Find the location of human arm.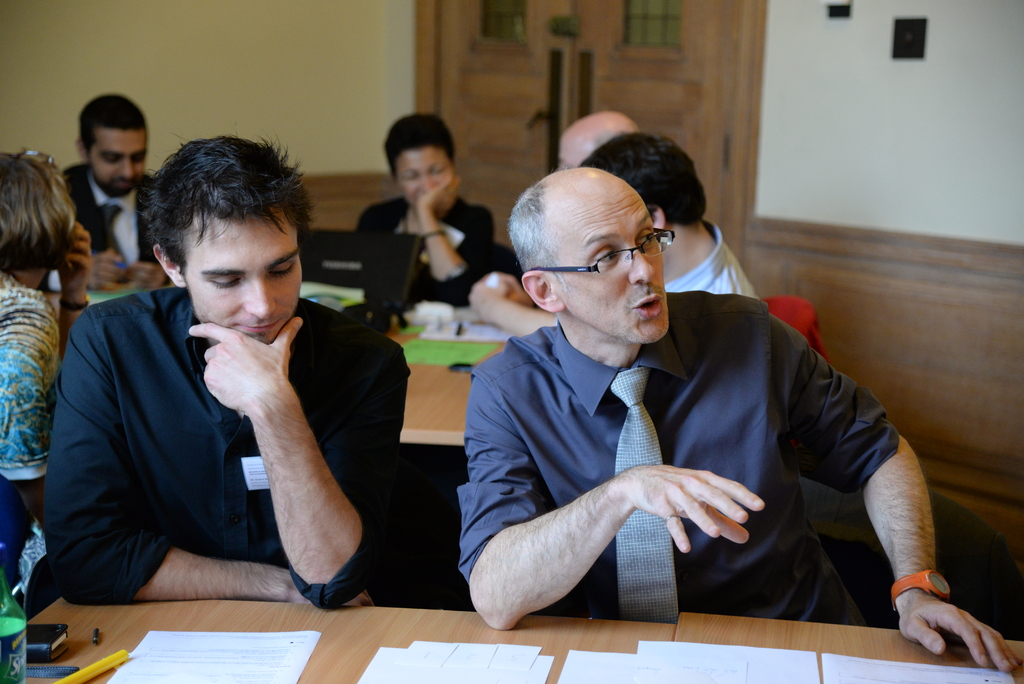
Location: rect(489, 268, 532, 310).
